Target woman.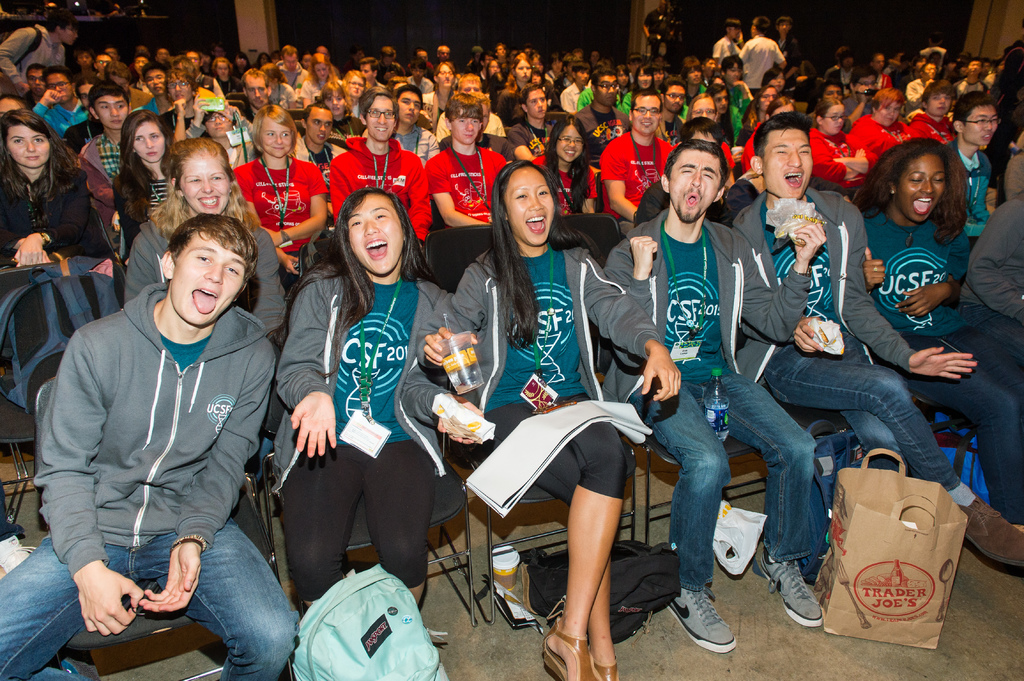
Target region: (left=263, top=178, right=496, bottom=621).
